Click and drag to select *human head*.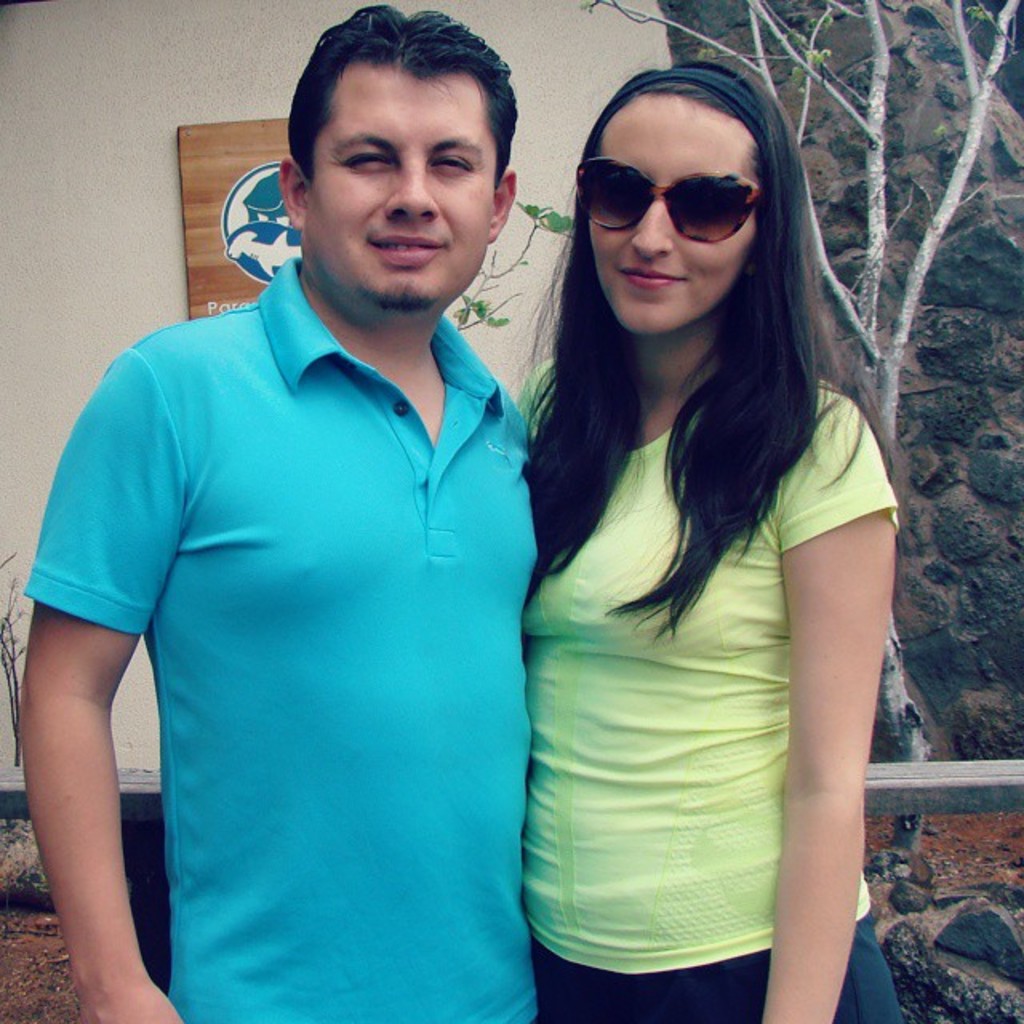
Selection: [x1=270, y1=19, x2=546, y2=328].
